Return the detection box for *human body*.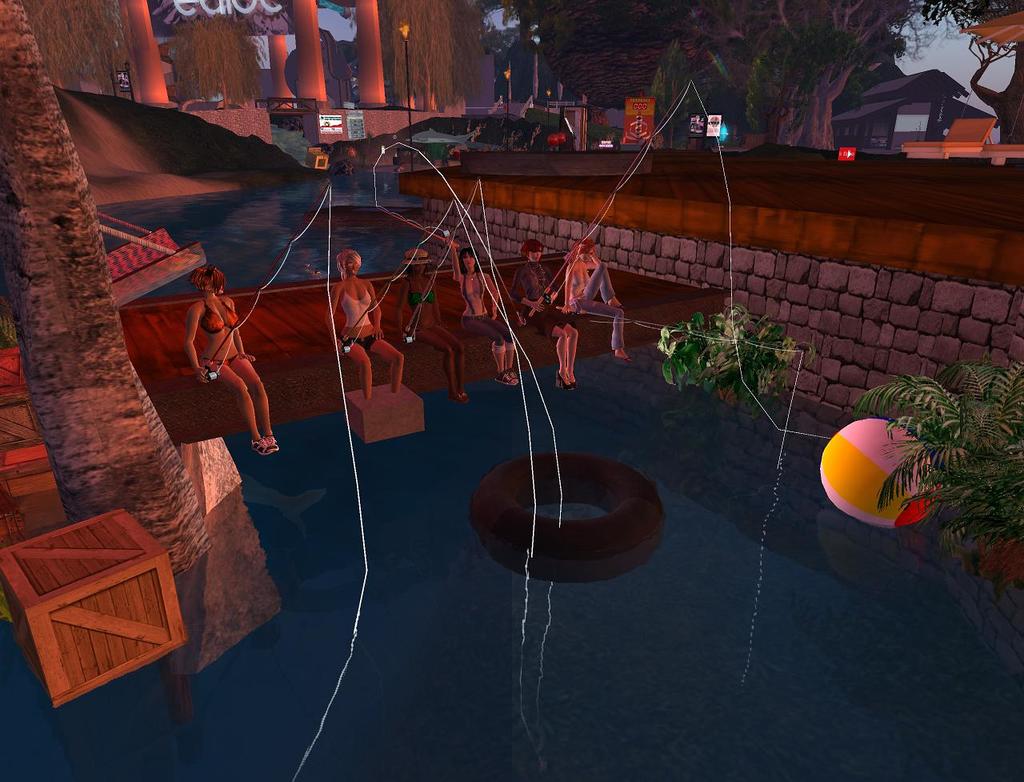
(left=563, top=239, right=633, bottom=363).
